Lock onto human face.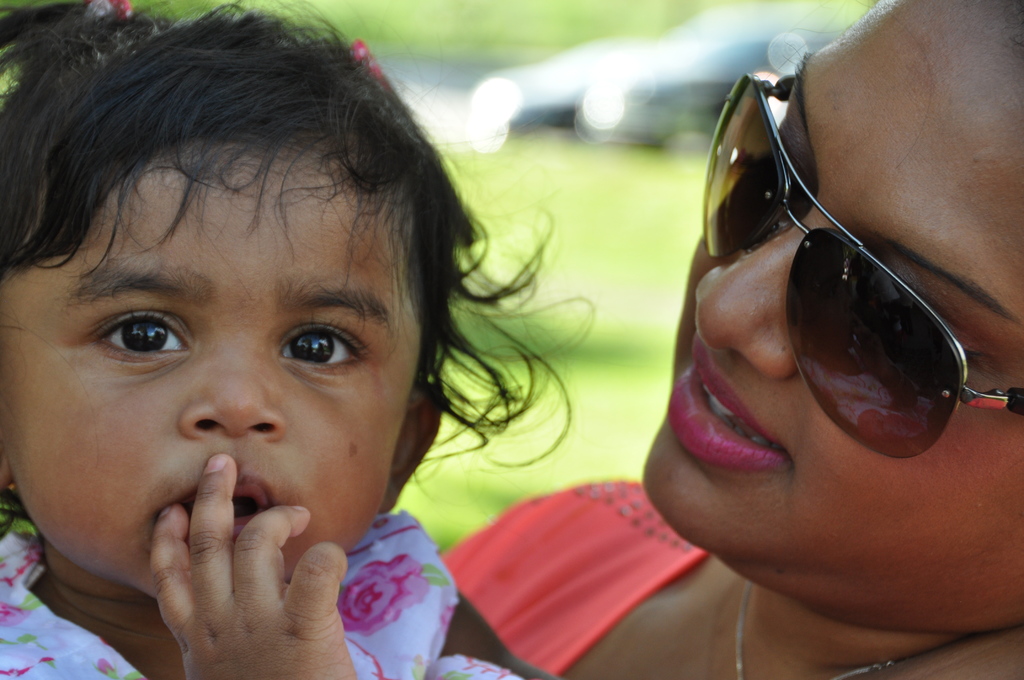
Locked: [x1=639, y1=0, x2=1023, y2=610].
